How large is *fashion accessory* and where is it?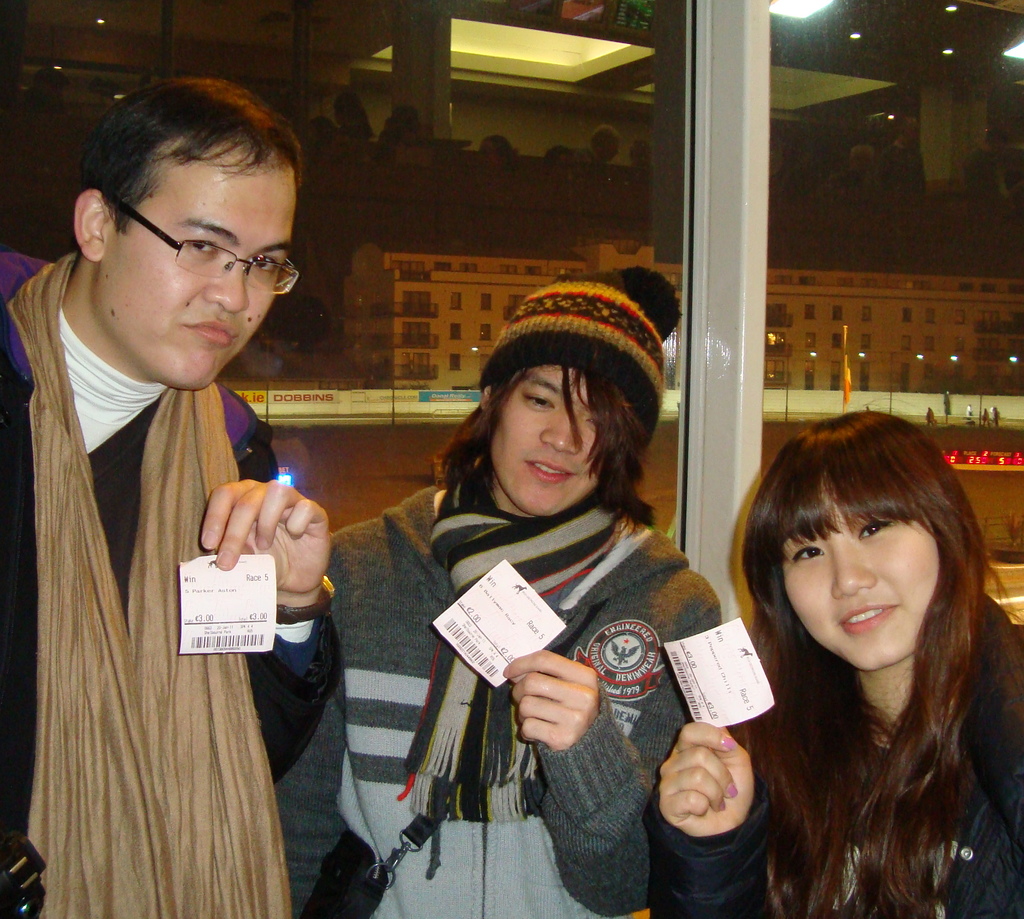
Bounding box: (x1=100, y1=186, x2=300, y2=296).
